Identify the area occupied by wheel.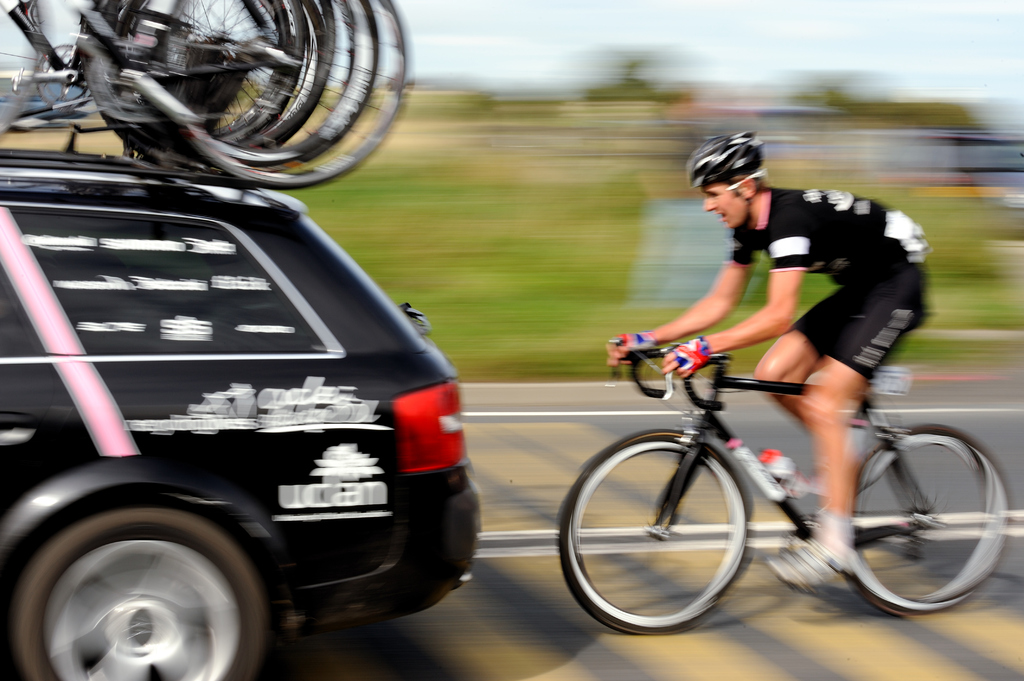
Area: [840, 419, 1009, 619].
